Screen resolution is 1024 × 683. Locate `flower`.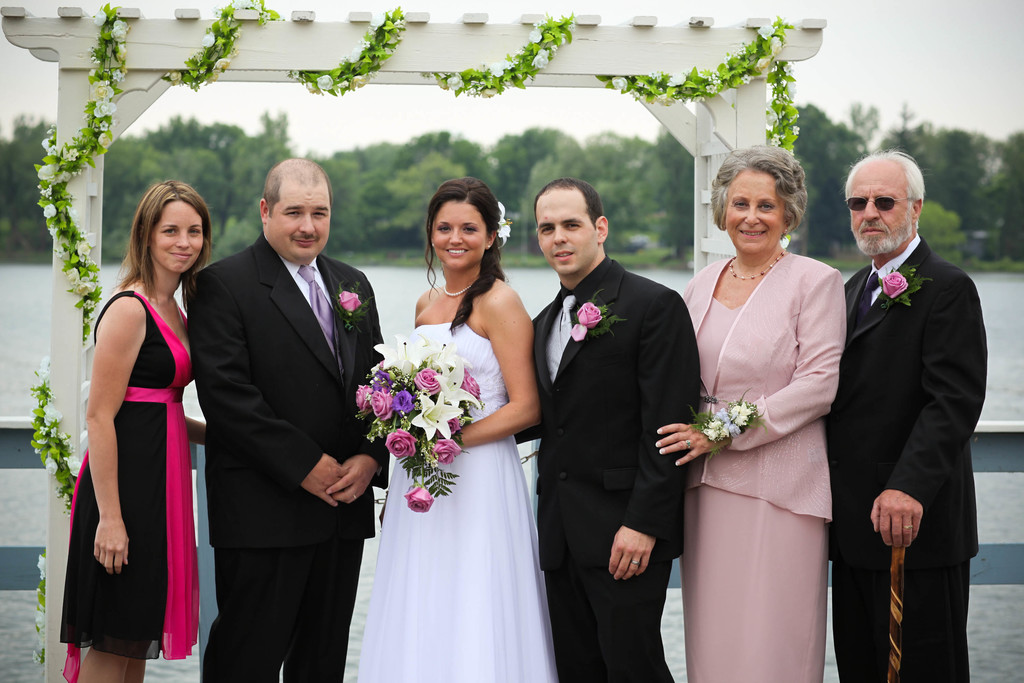
{"left": 229, "top": 27, "right": 243, "bottom": 38}.
